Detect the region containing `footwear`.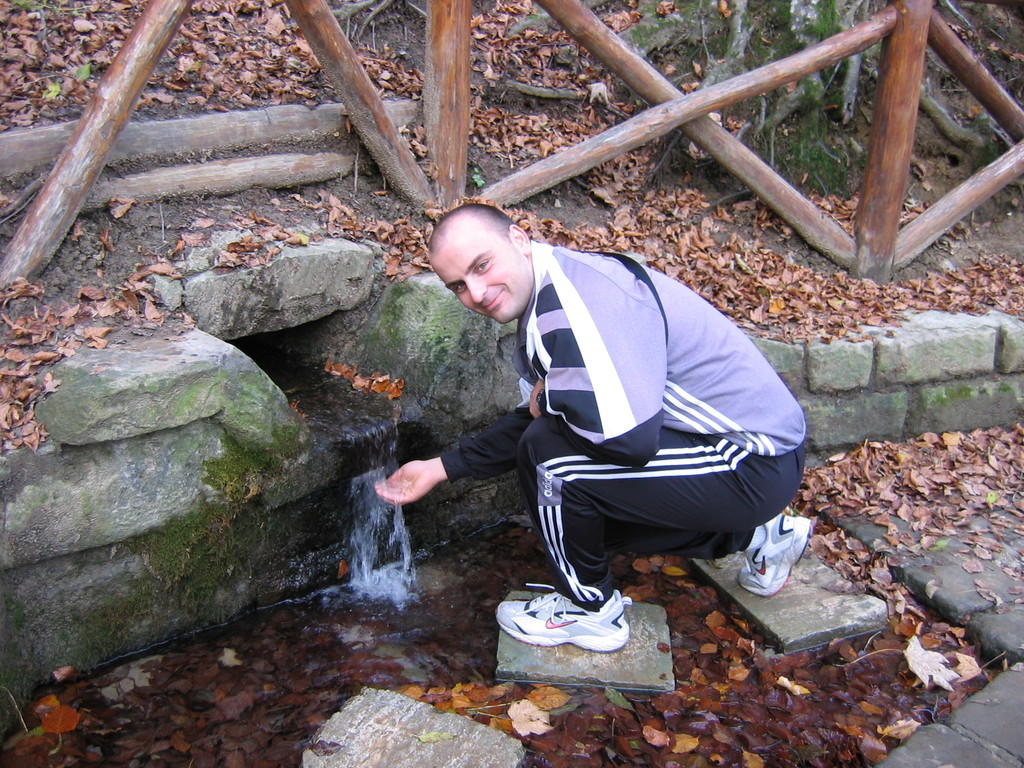
(737,513,812,596).
